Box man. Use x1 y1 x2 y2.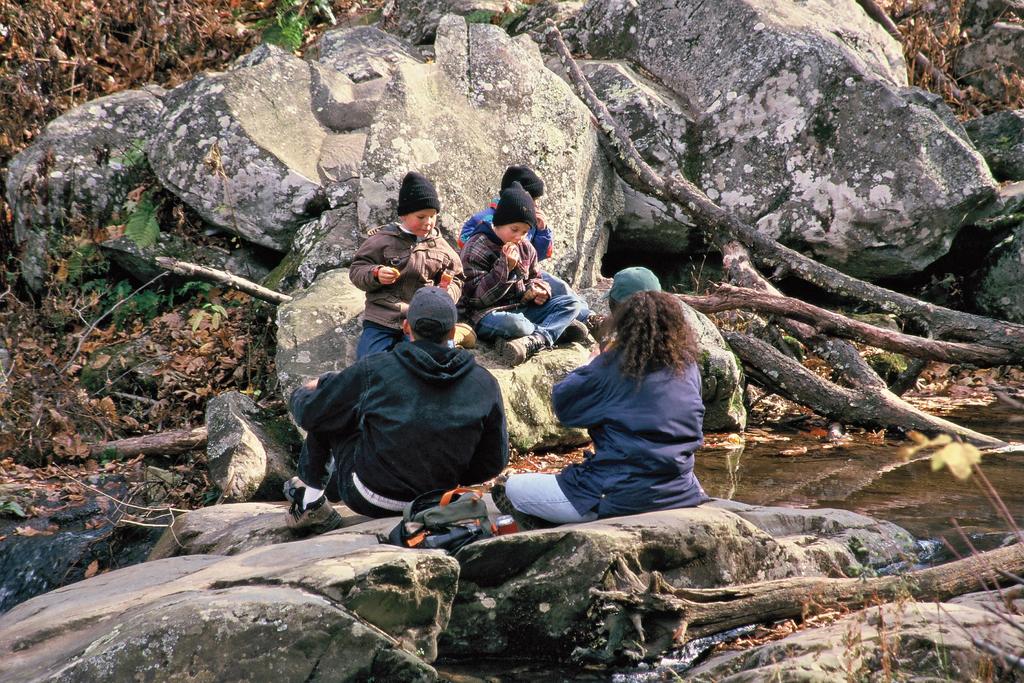
282 283 514 523.
